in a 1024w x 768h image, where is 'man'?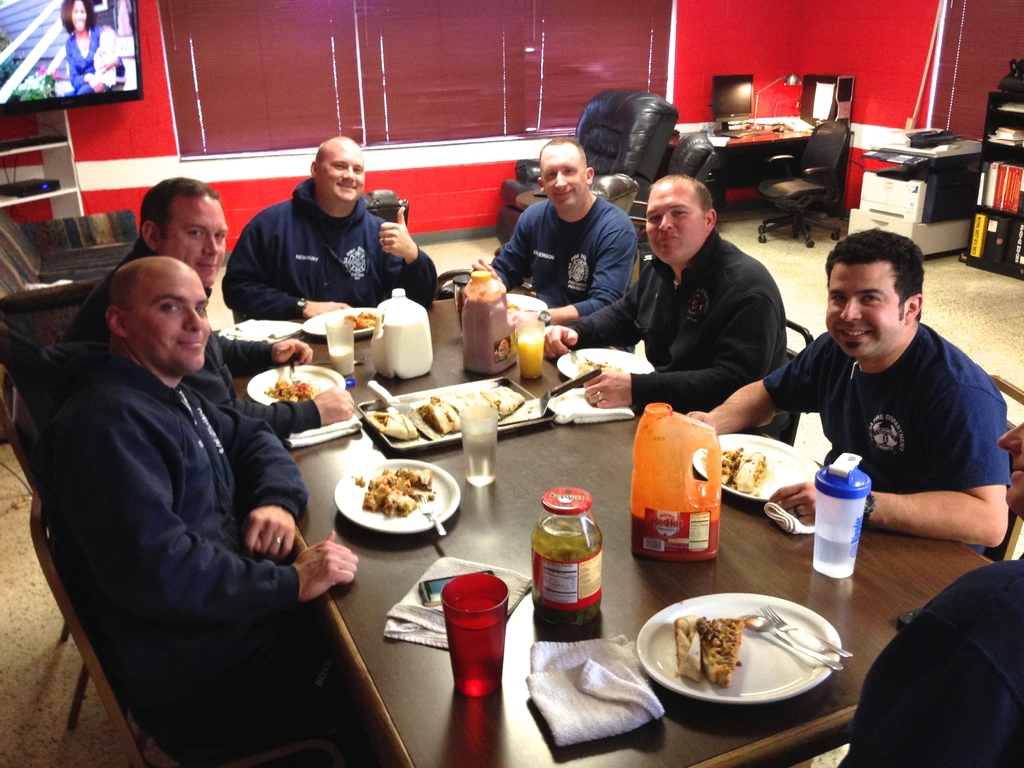
select_region(488, 134, 636, 357).
